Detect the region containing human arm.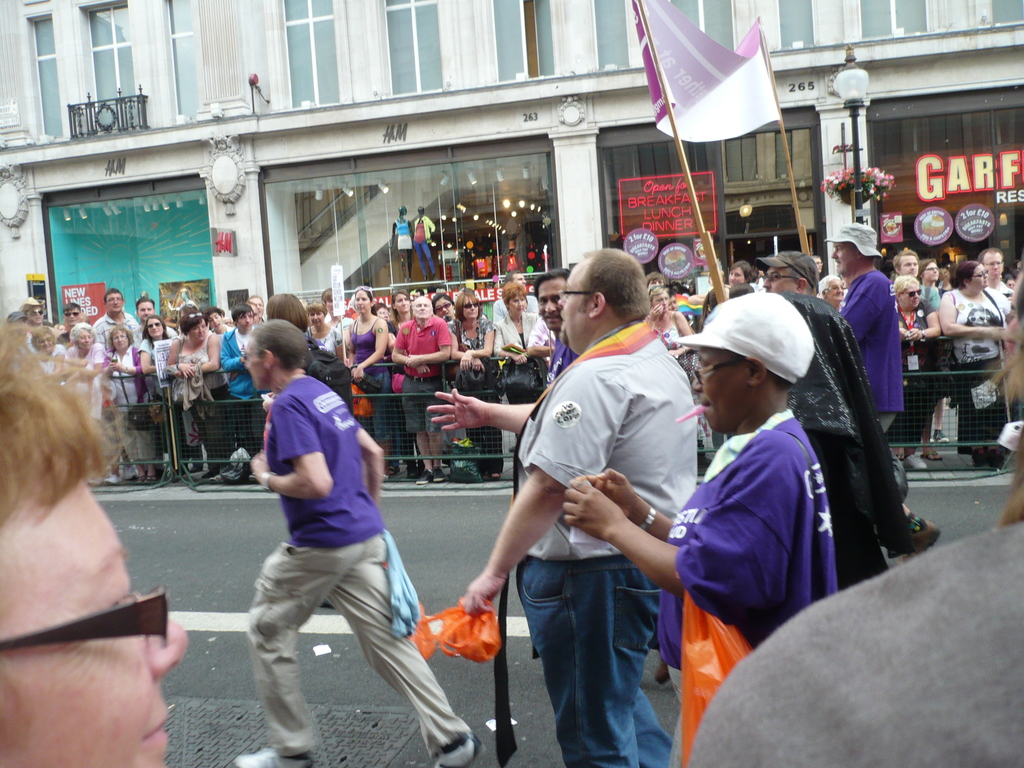
select_region(263, 396, 275, 413).
